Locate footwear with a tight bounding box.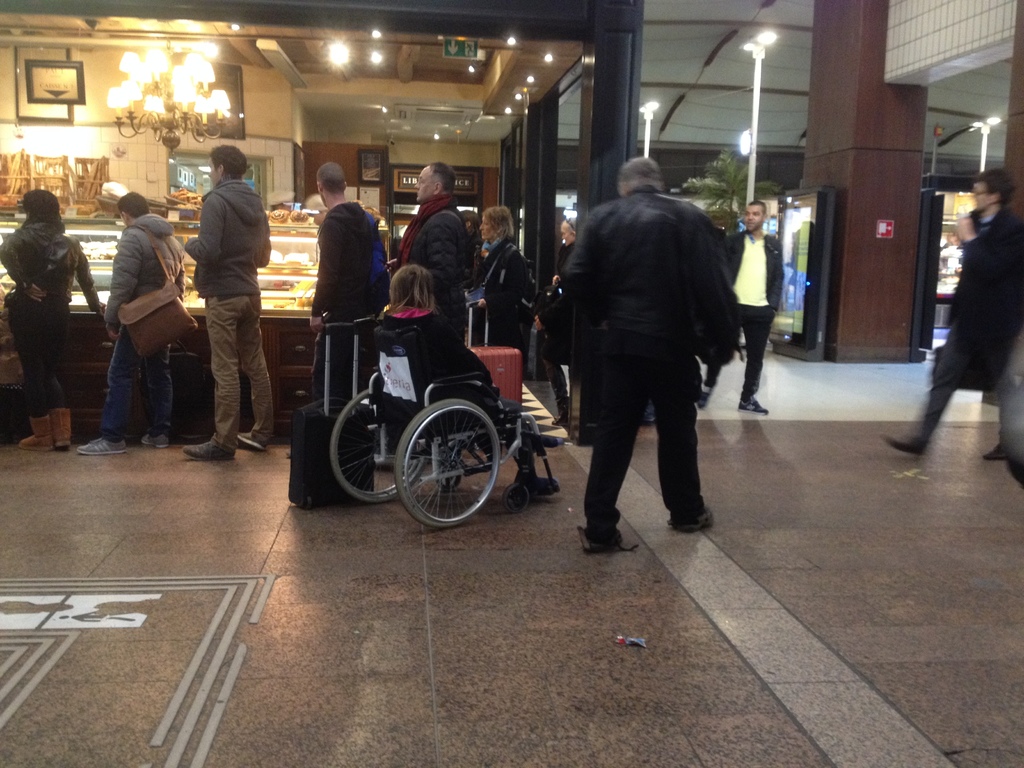
698,383,713,410.
